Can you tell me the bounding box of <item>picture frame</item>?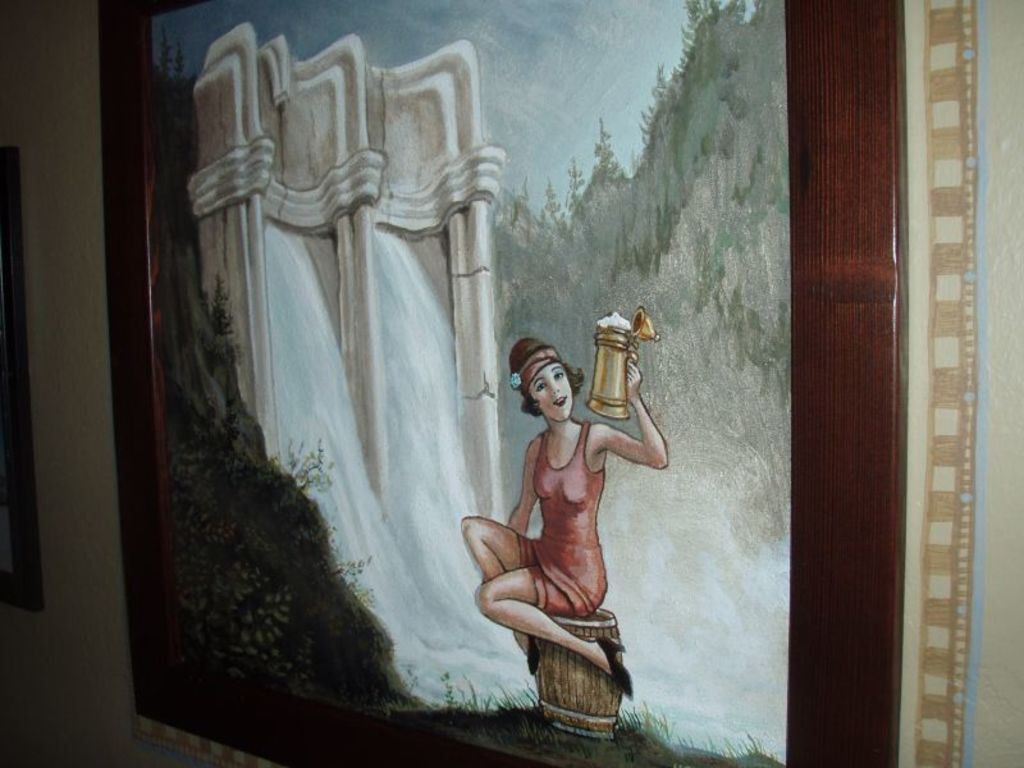
(x1=101, y1=0, x2=901, y2=767).
